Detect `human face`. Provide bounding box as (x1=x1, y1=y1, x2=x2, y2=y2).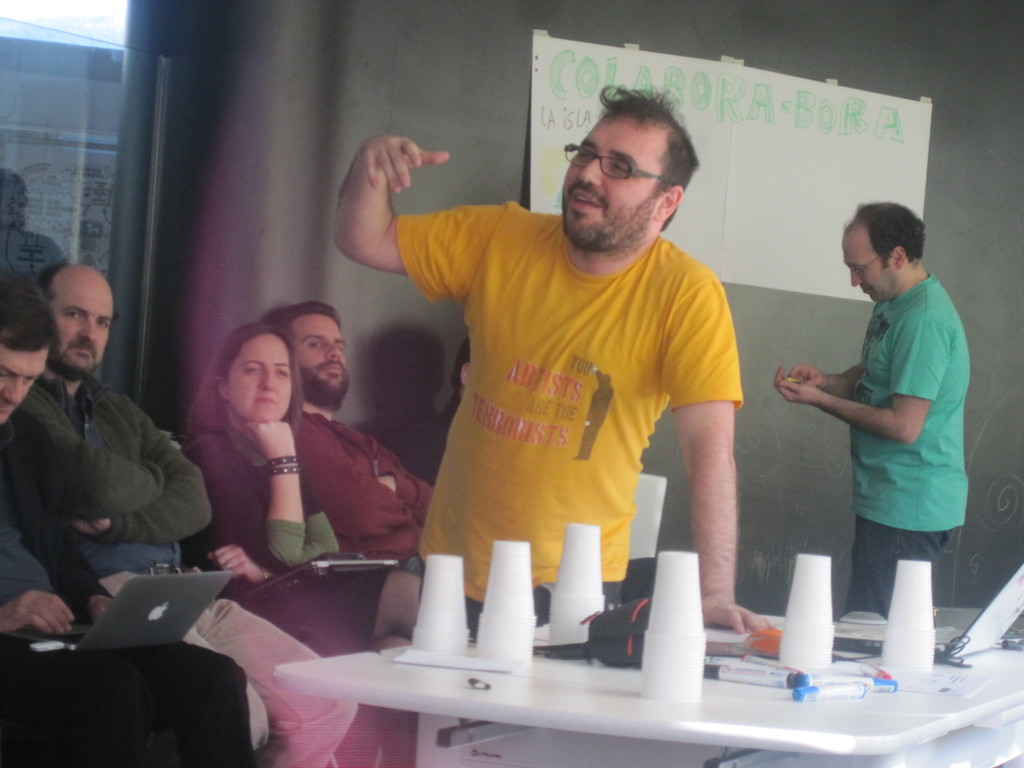
(x1=840, y1=224, x2=892, y2=302).
